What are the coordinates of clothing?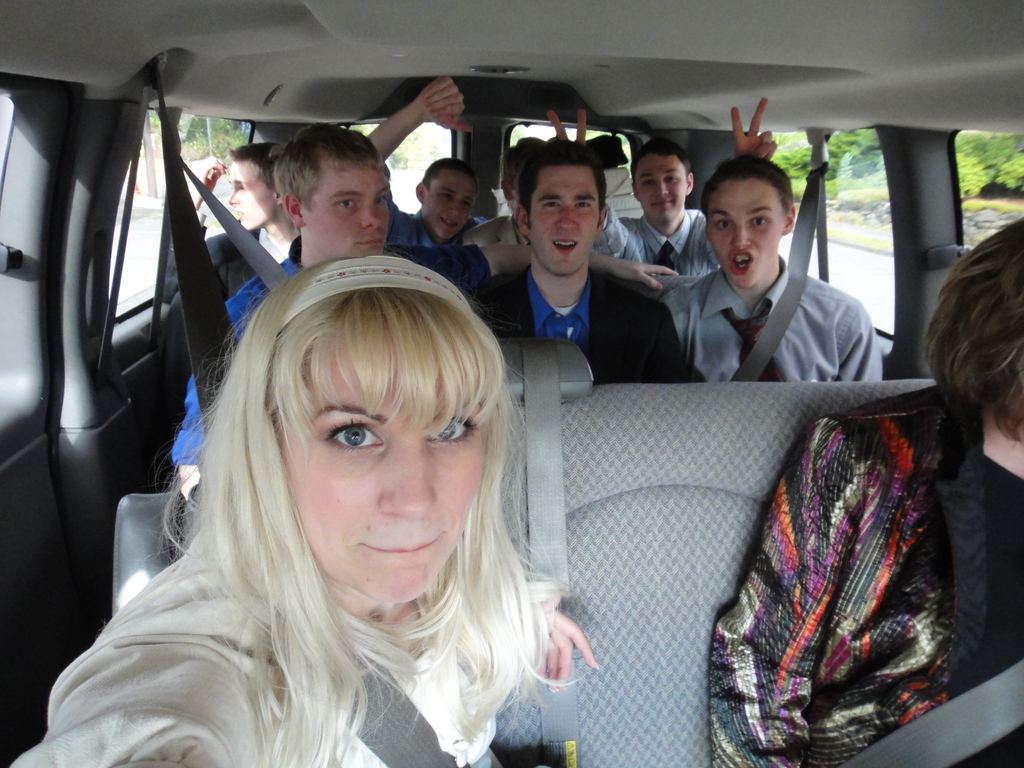
select_region(598, 200, 719, 273).
